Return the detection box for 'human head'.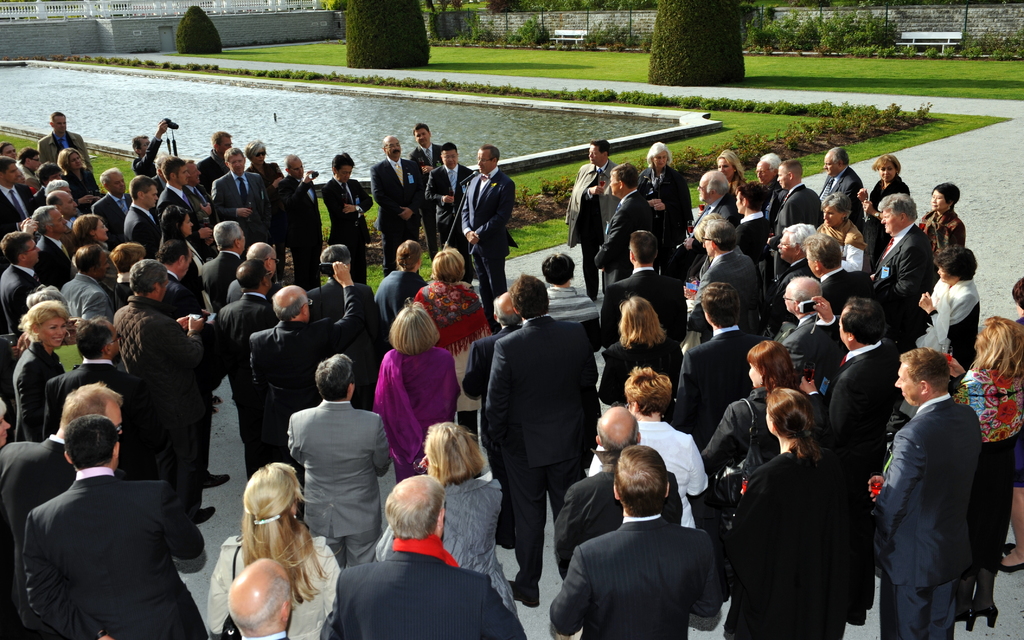
(left=618, top=295, right=661, bottom=342).
